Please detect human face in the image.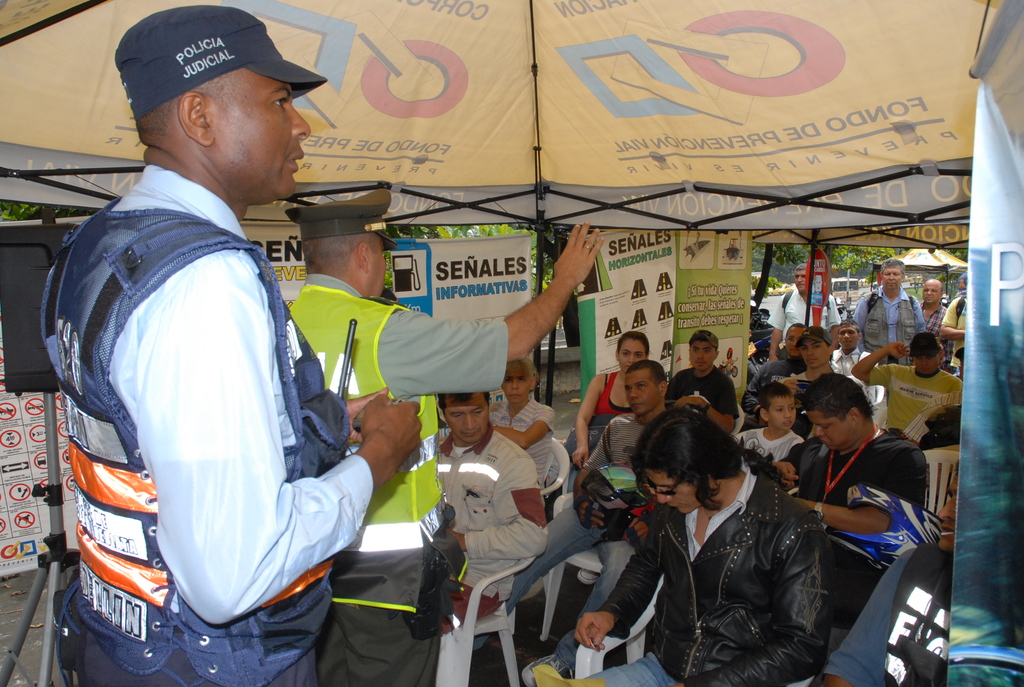
bbox=[647, 467, 709, 514].
